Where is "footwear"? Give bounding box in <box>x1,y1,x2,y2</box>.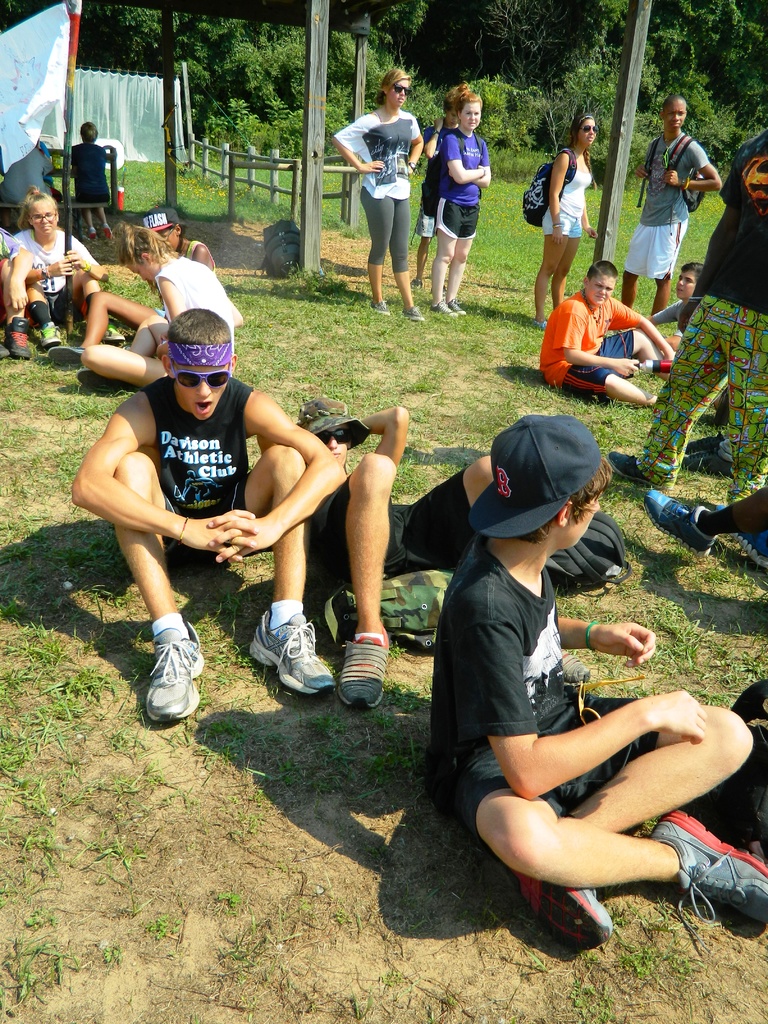
<box>60,331,91,364</box>.
